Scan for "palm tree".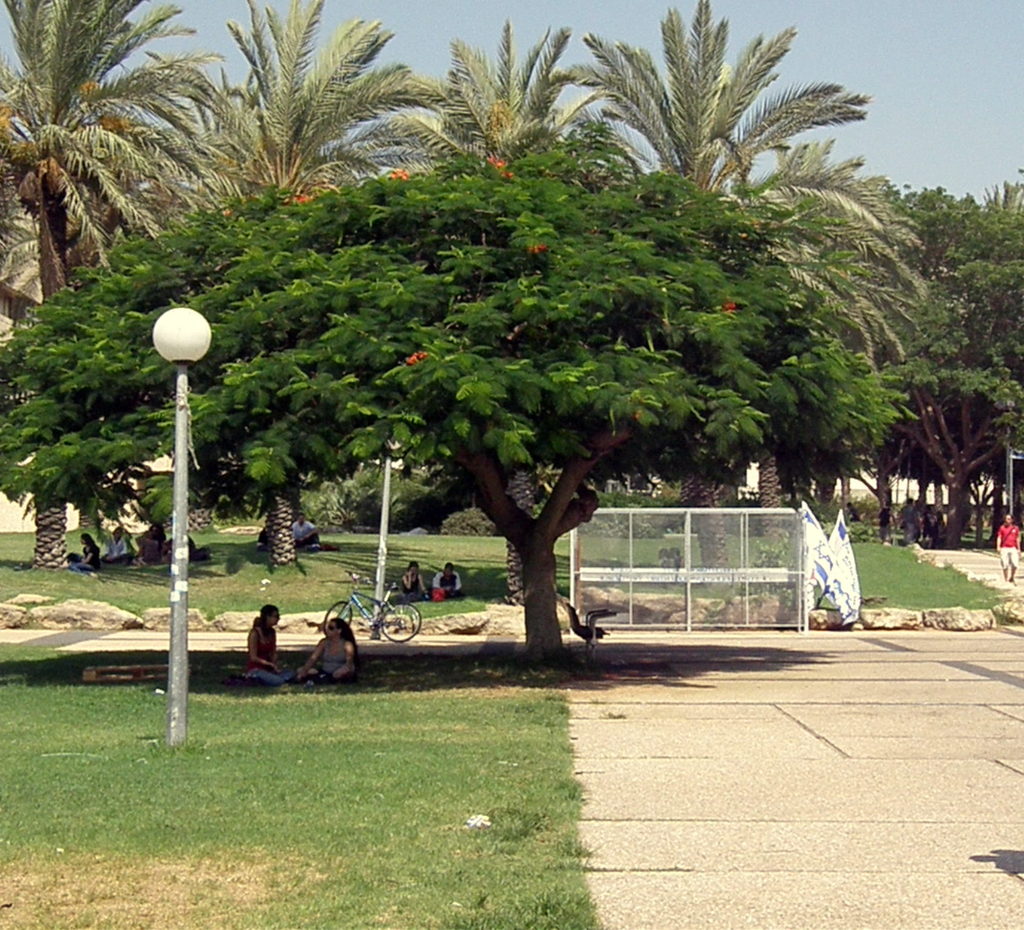
Scan result: left=188, top=22, right=396, bottom=349.
